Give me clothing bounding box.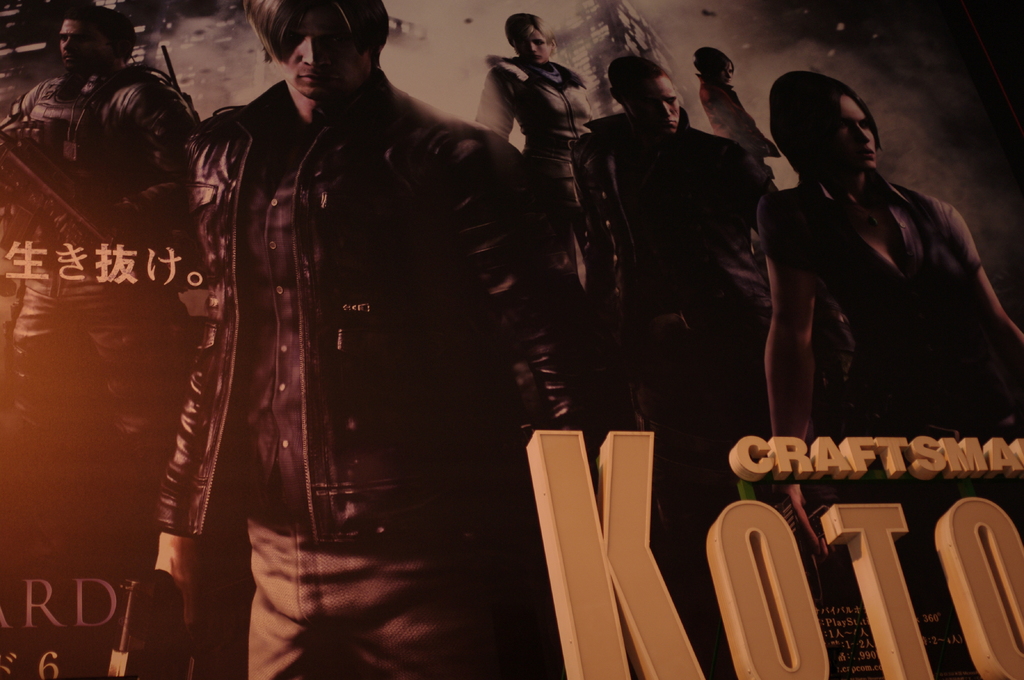
bbox=(567, 112, 778, 538).
